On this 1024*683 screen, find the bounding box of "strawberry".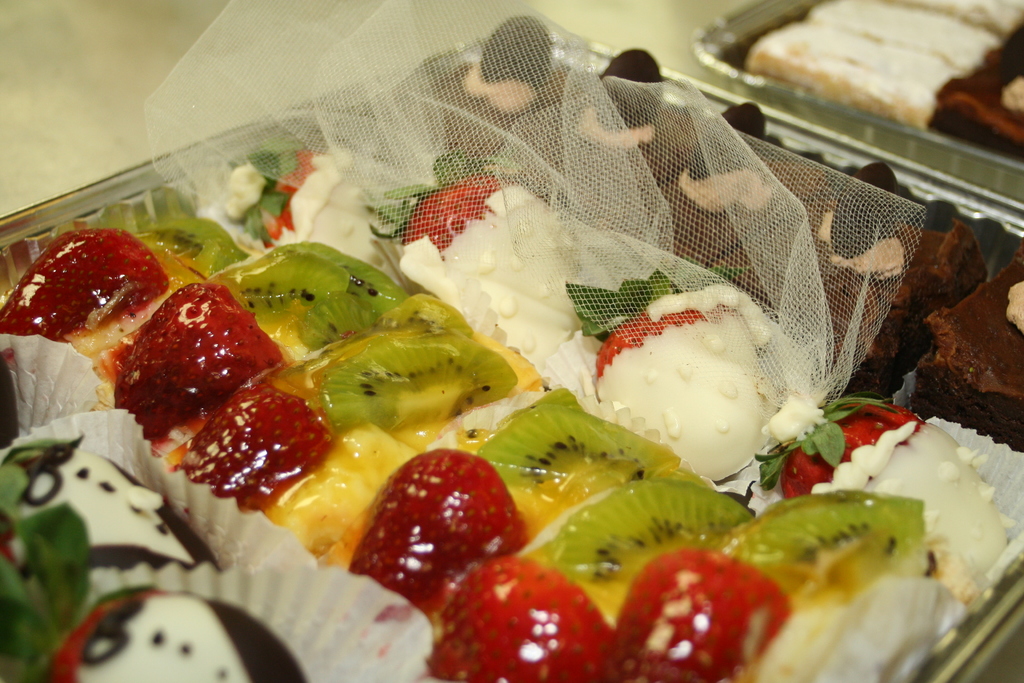
Bounding box: <box>167,381,326,515</box>.
